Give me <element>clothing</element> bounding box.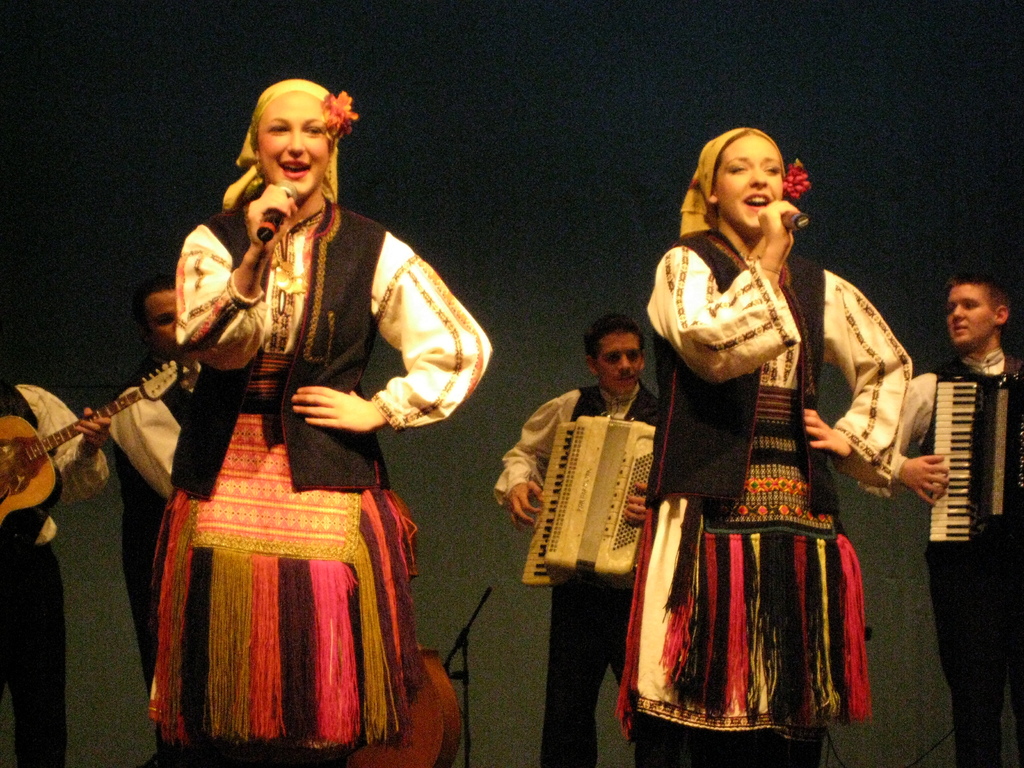
0 378 112 767.
